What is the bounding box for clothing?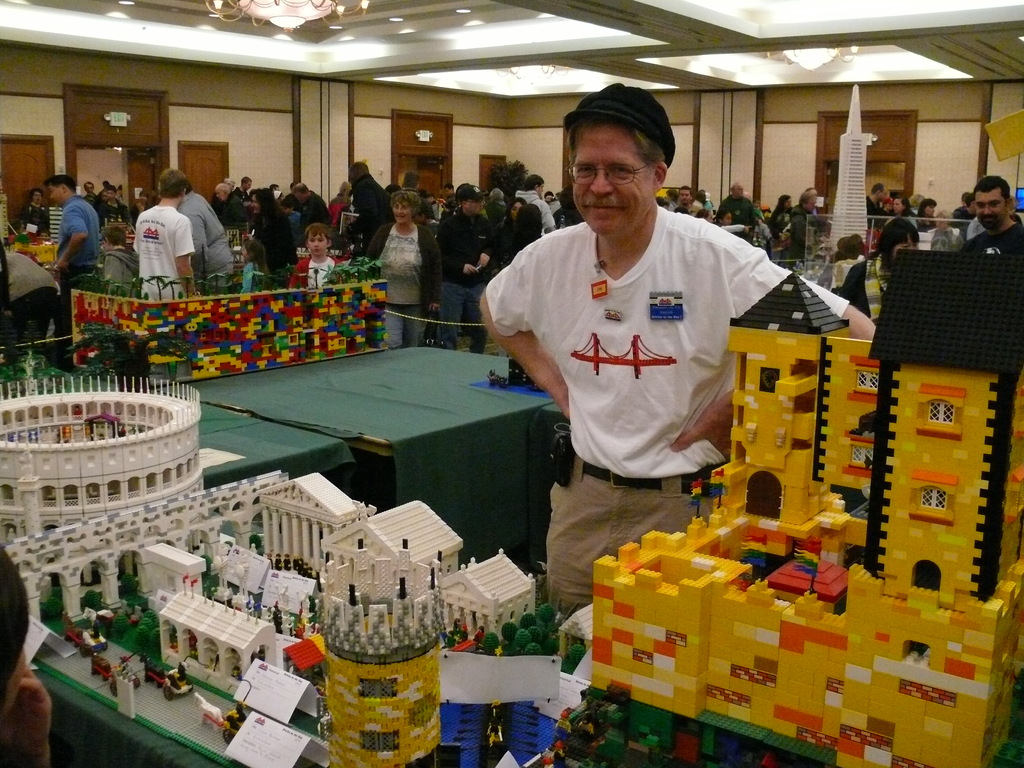
[143, 202, 198, 301].
